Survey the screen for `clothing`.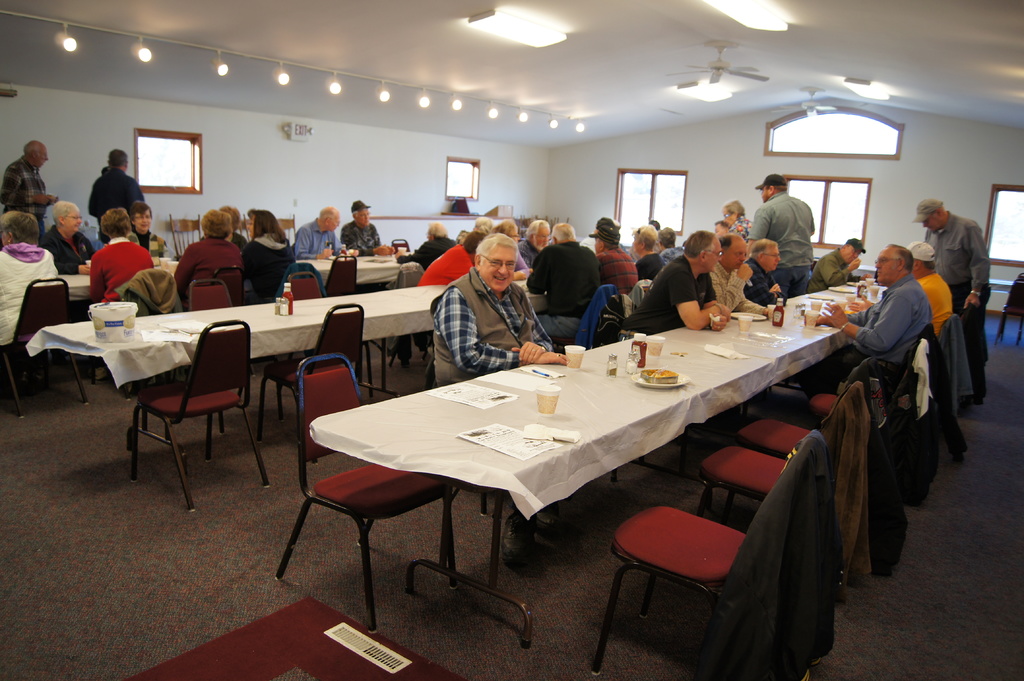
Survey found: detection(294, 218, 337, 259).
